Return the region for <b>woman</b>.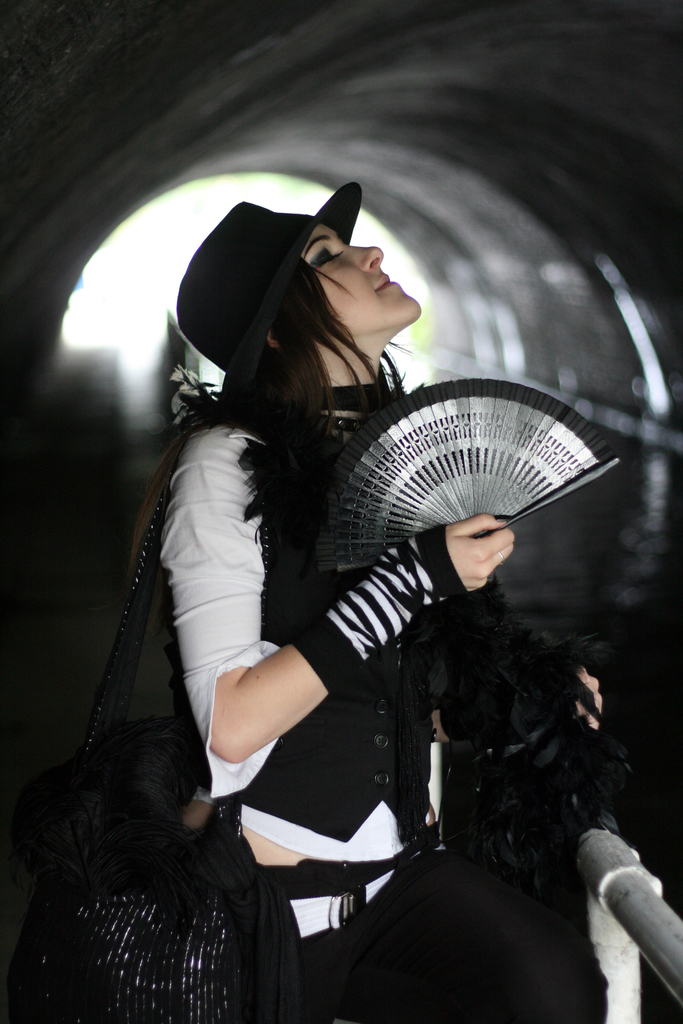
[92, 193, 599, 968].
